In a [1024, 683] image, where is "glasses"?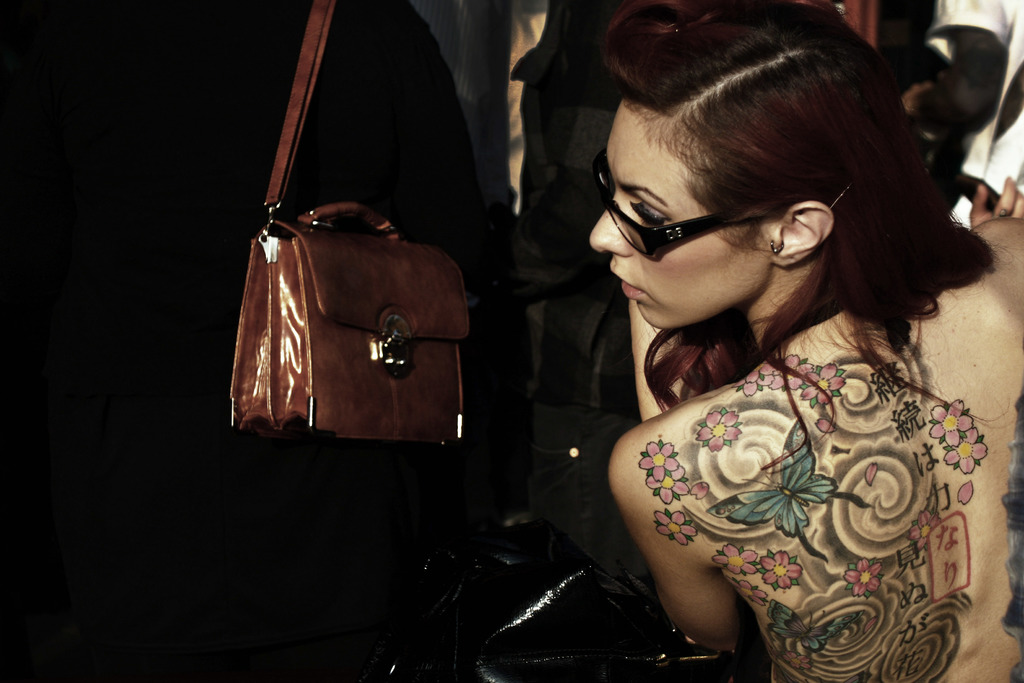
select_region(582, 148, 840, 268).
